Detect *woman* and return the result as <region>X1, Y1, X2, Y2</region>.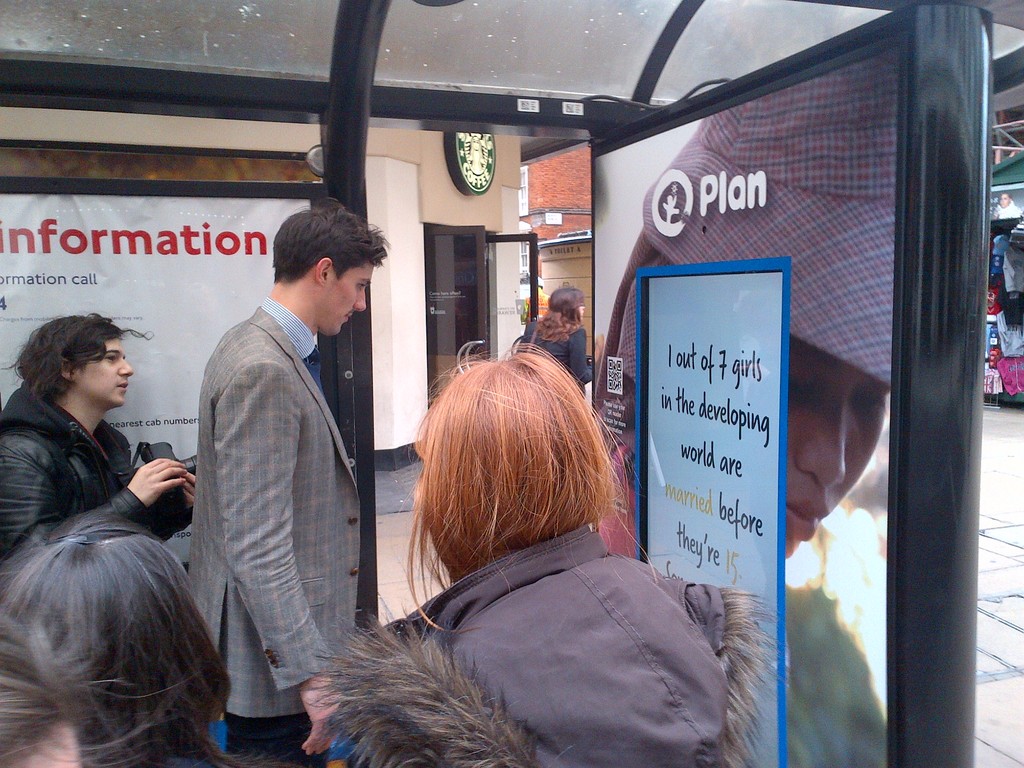
<region>346, 330, 742, 765</region>.
